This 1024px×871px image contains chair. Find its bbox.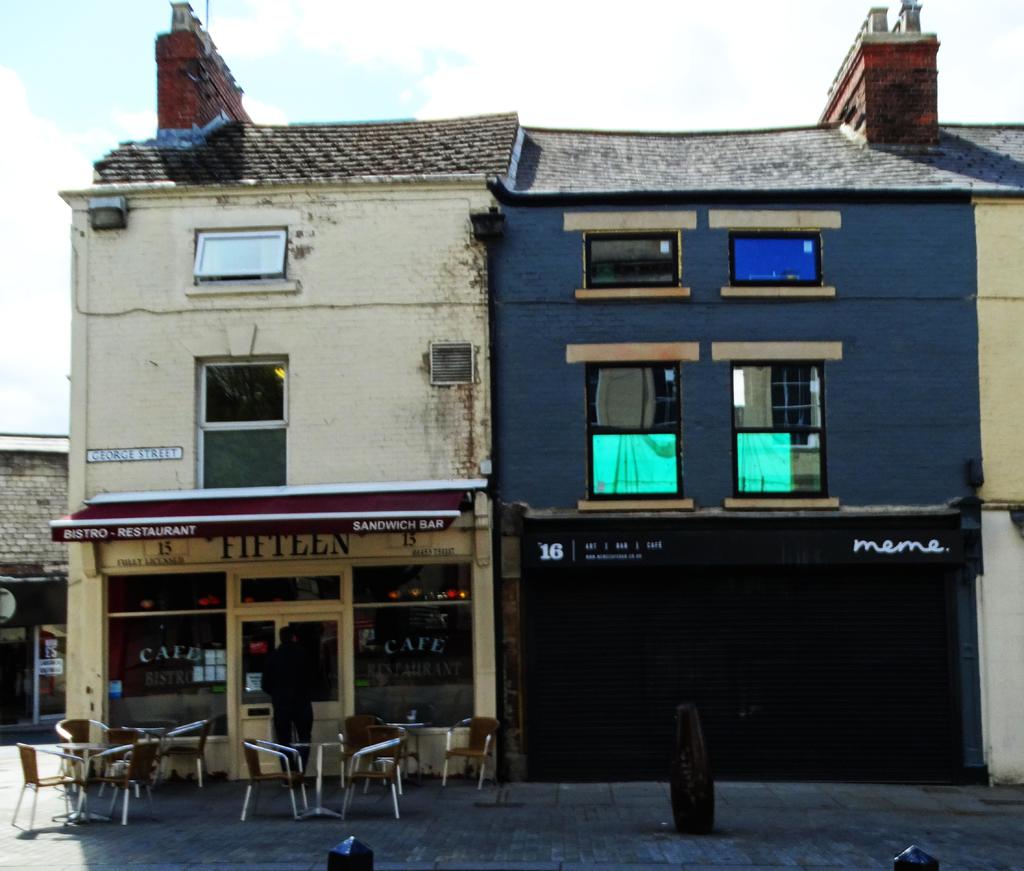
(left=442, top=714, right=500, bottom=789).
